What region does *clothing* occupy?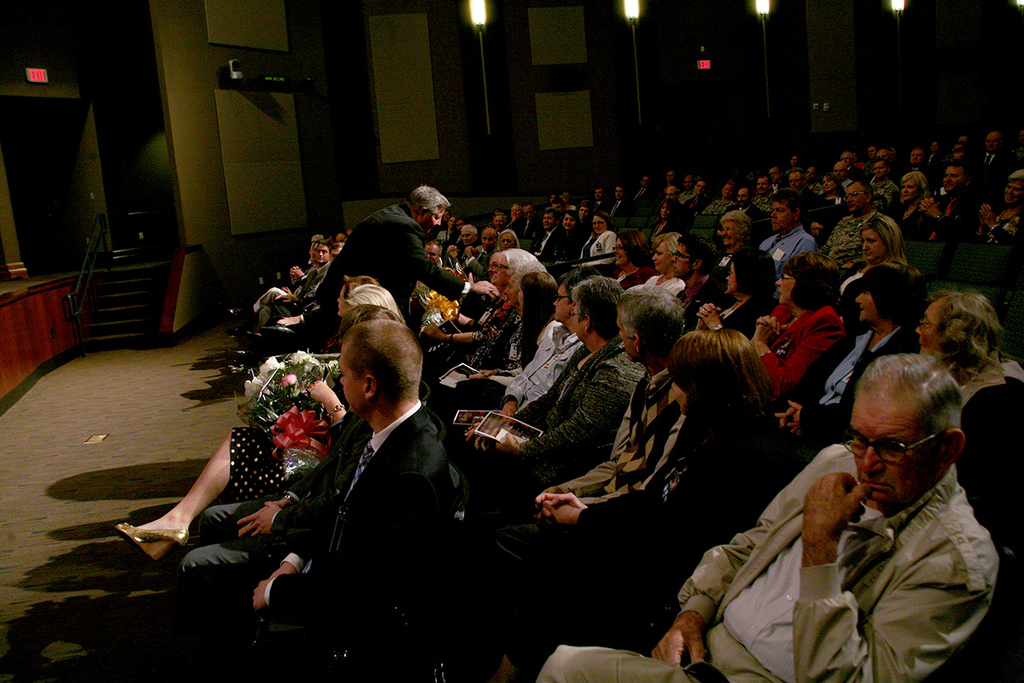
l=542, t=414, r=780, b=608.
